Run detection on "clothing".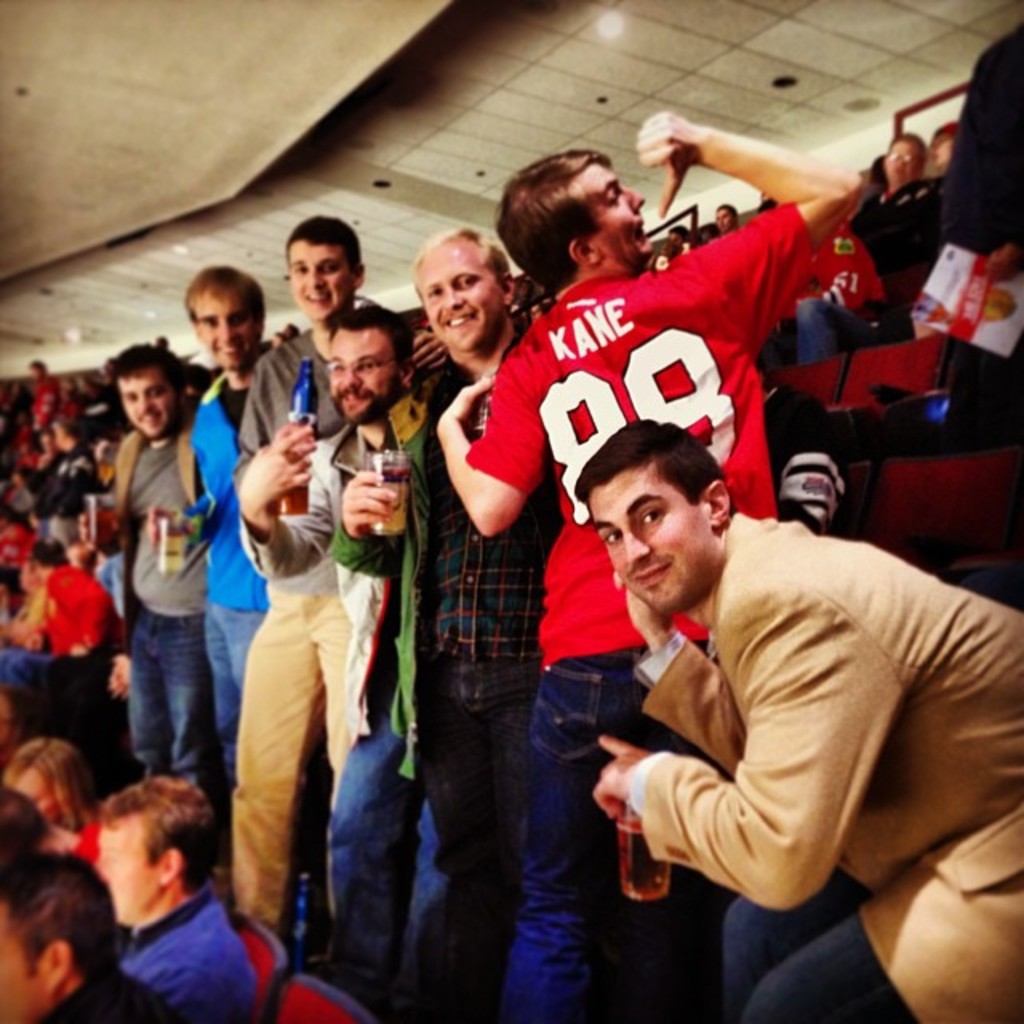
Result: [78, 877, 266, 1003].
